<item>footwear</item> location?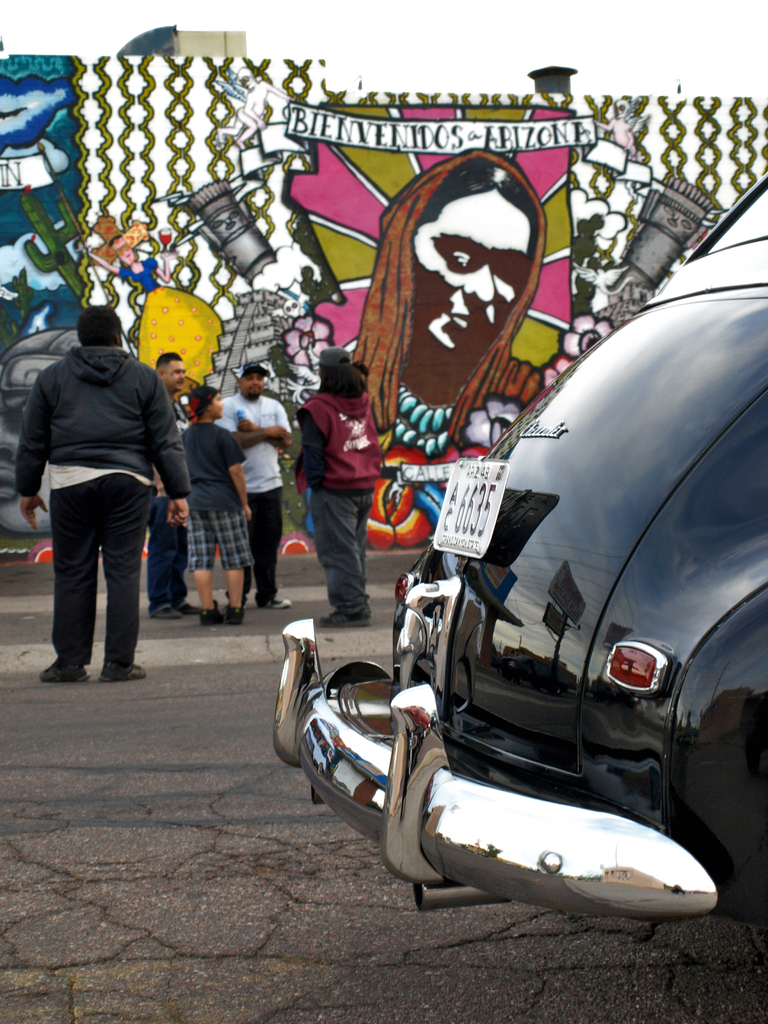
x1=258 y1=590 x2=307 y2=607
